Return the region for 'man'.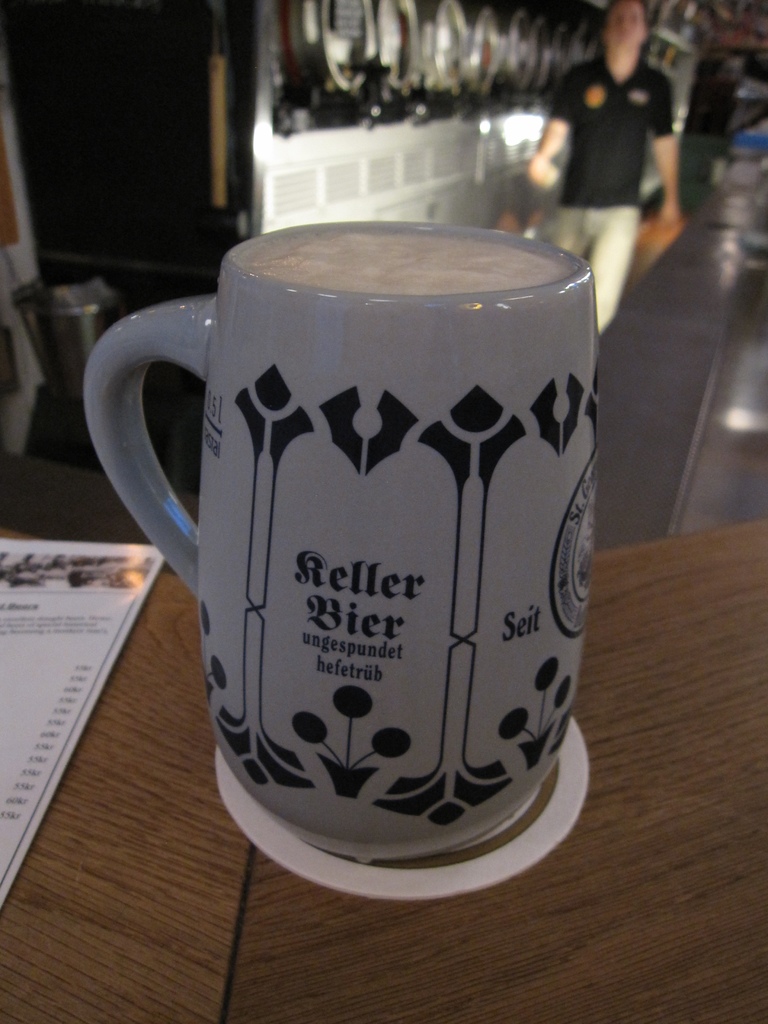
BBox(528, 0, 684, 331).
